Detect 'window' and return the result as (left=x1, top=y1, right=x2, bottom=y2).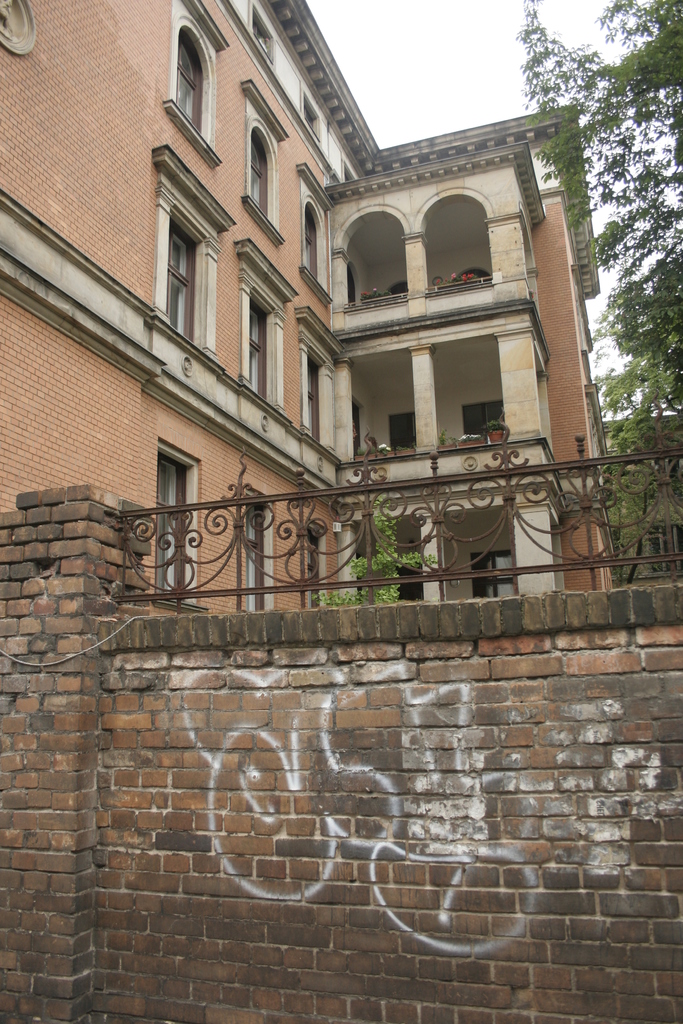
(left=646, top=525, right=682, bottom=574).
